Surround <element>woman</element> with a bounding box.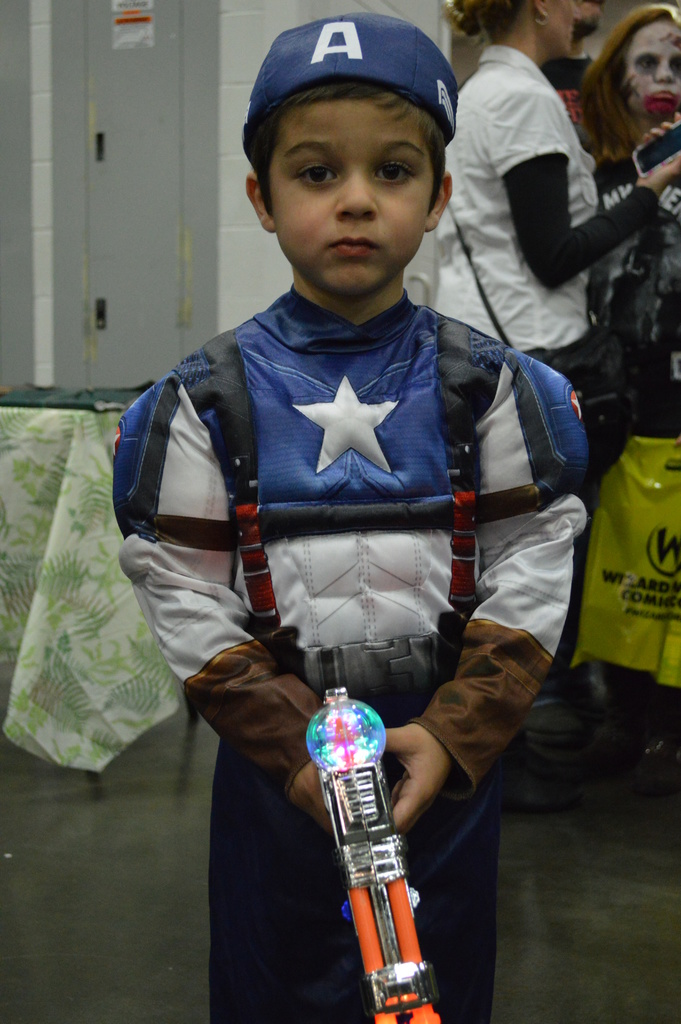
{"left": 431, "top": 0, "right": 680, "bottom": 742}.
